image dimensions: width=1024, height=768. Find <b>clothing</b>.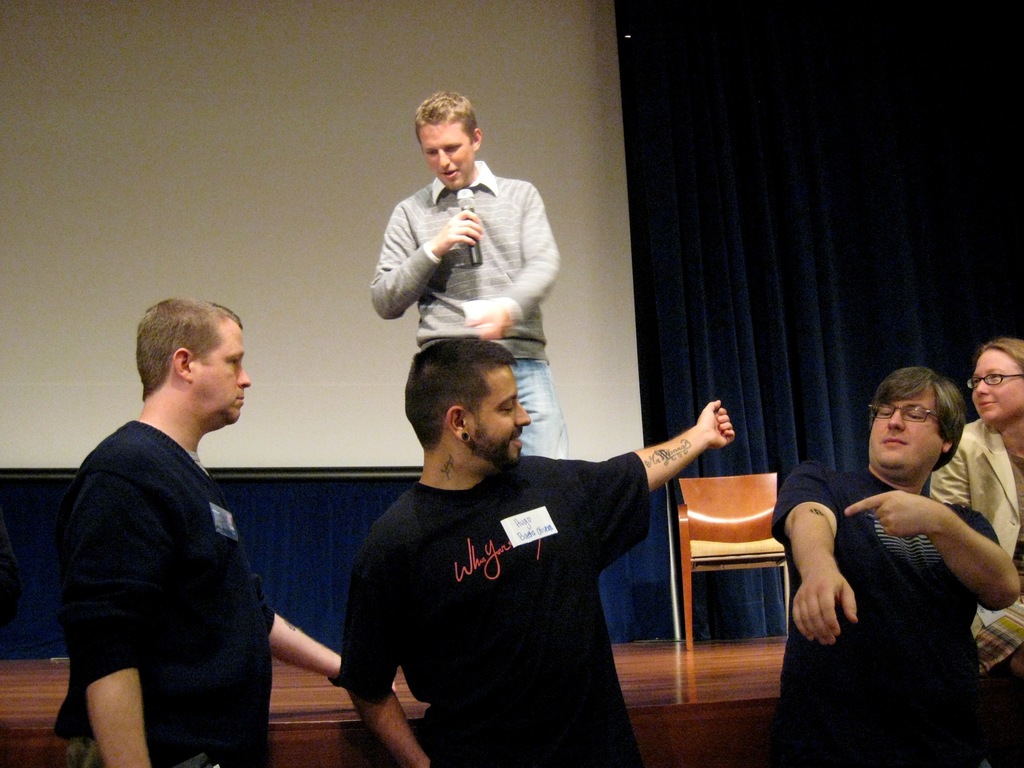
BBox(333, 386, 702, 752).
